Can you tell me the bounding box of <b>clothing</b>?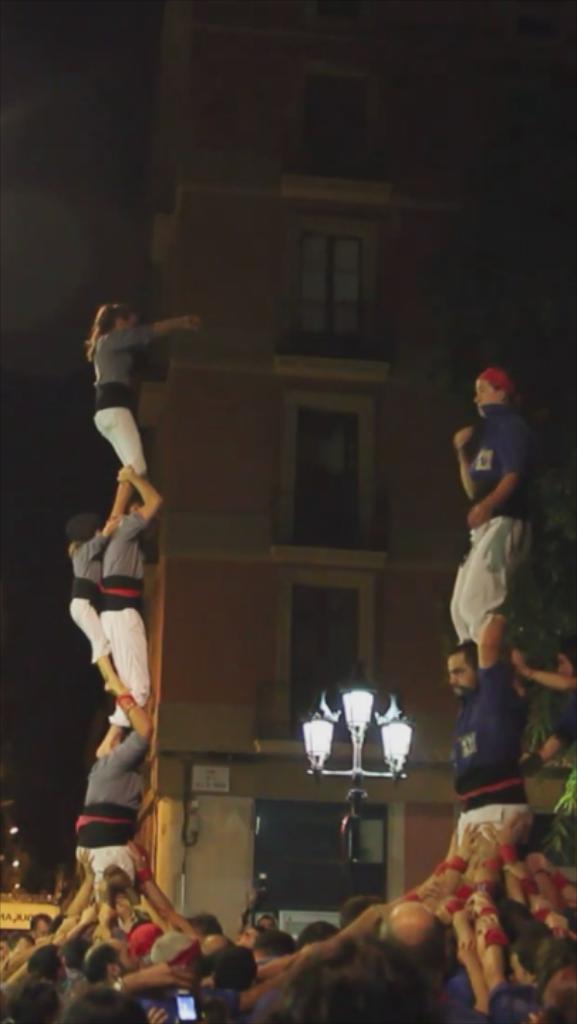
{"x1": 438, "y1": 649, "x2": 526, "y2": 845}.
